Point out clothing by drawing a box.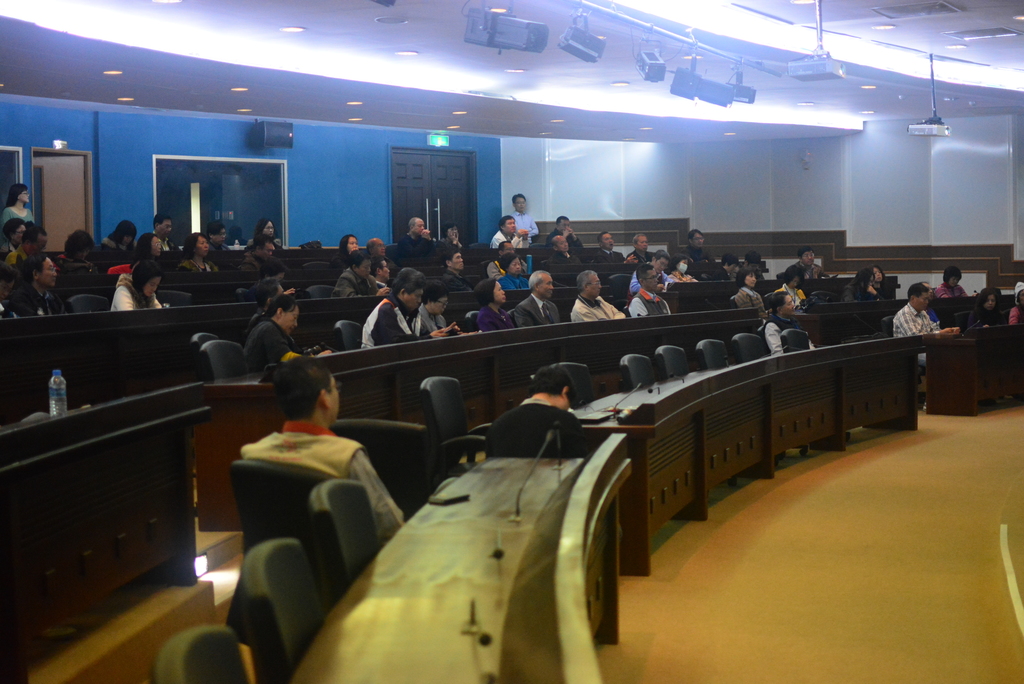
BBox(531, 246, 582, 287).
